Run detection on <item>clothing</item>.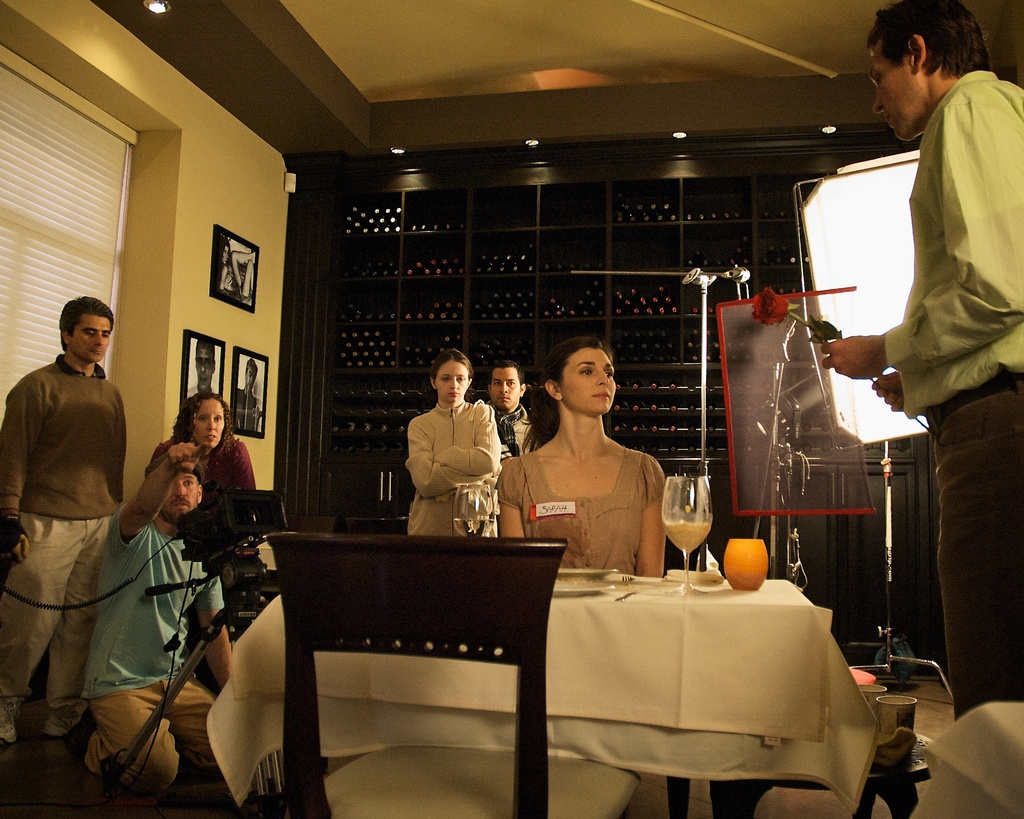
Result: bbox(235, 388, 259, 437).
